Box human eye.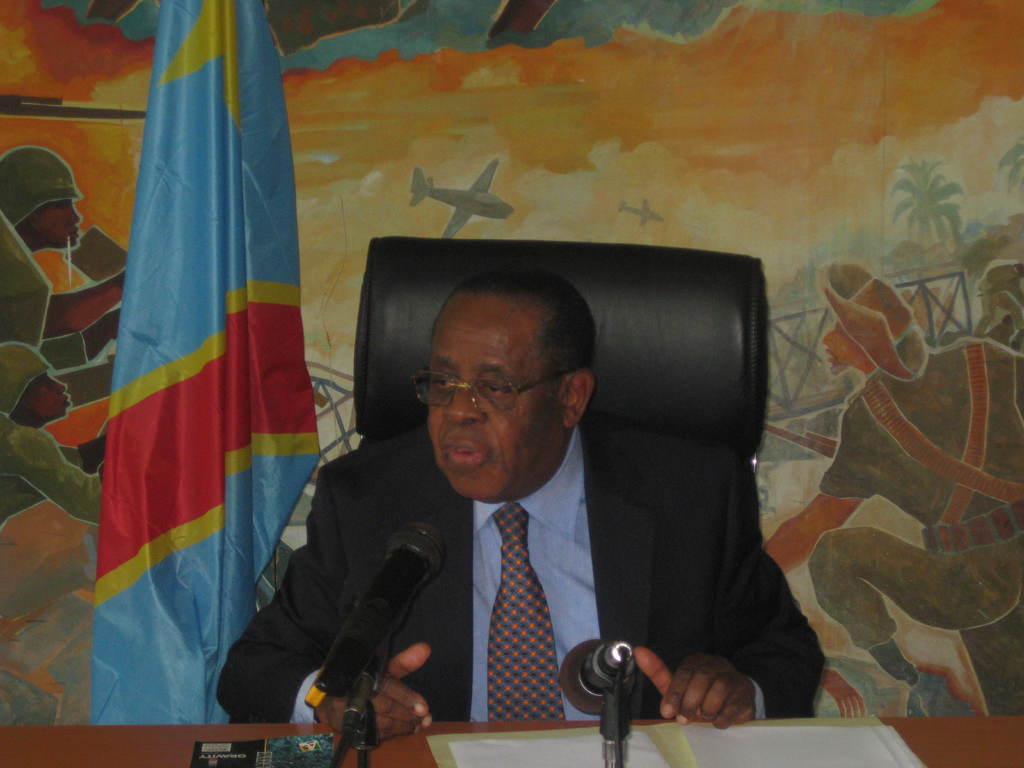
crop(431, 373, 456, 393).
